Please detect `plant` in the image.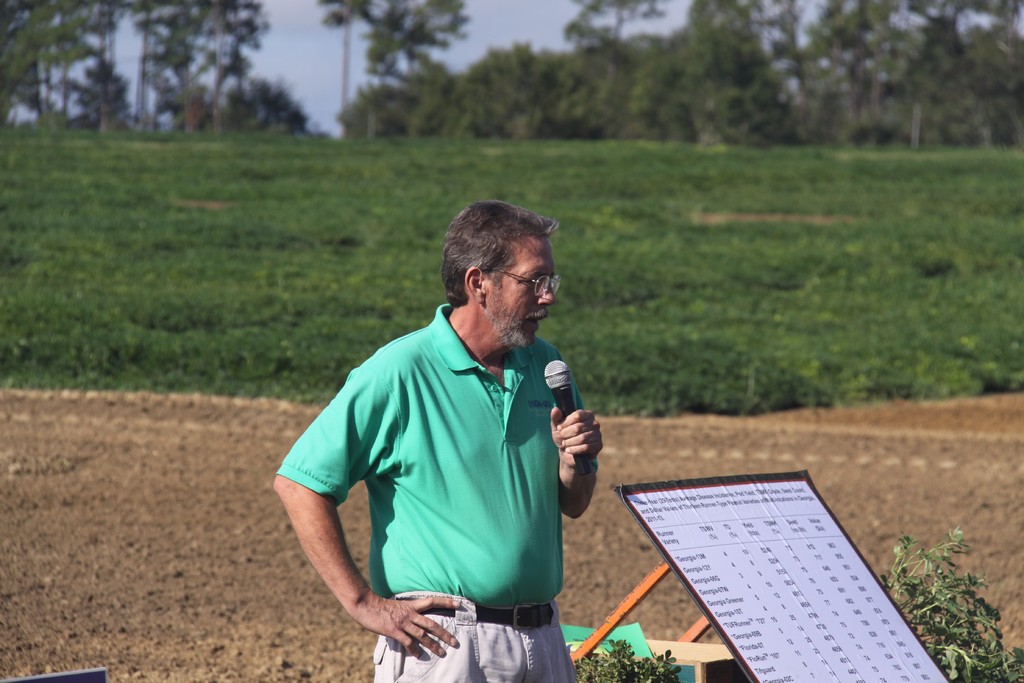
(572,634,685,682).
